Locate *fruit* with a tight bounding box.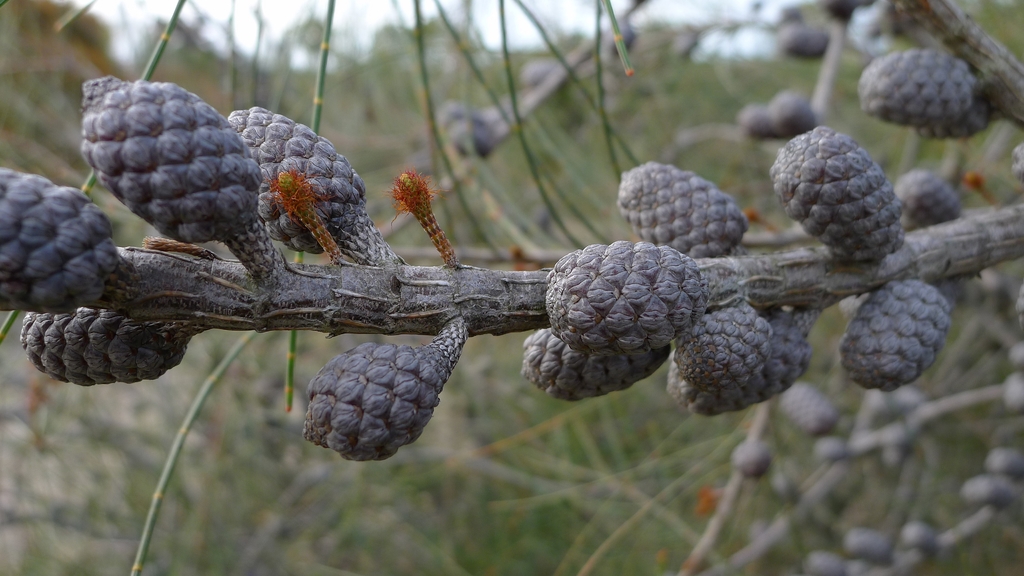
<box>838,276,950,392</box>.
